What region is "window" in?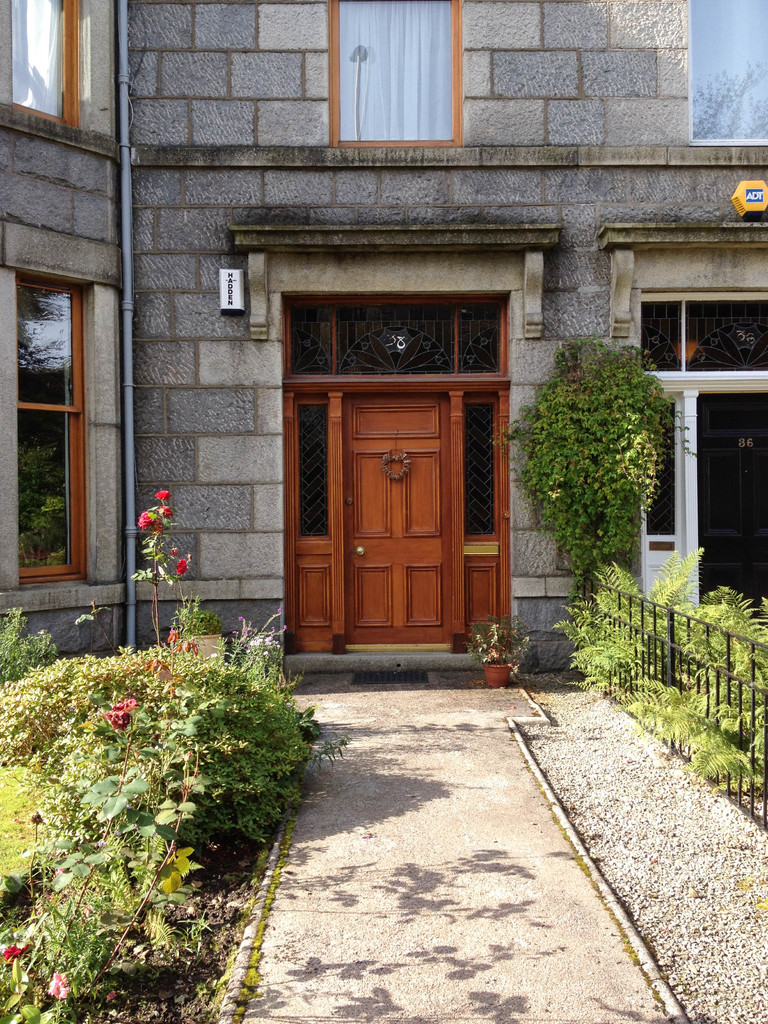
rect(632, 293, 767, 641).
